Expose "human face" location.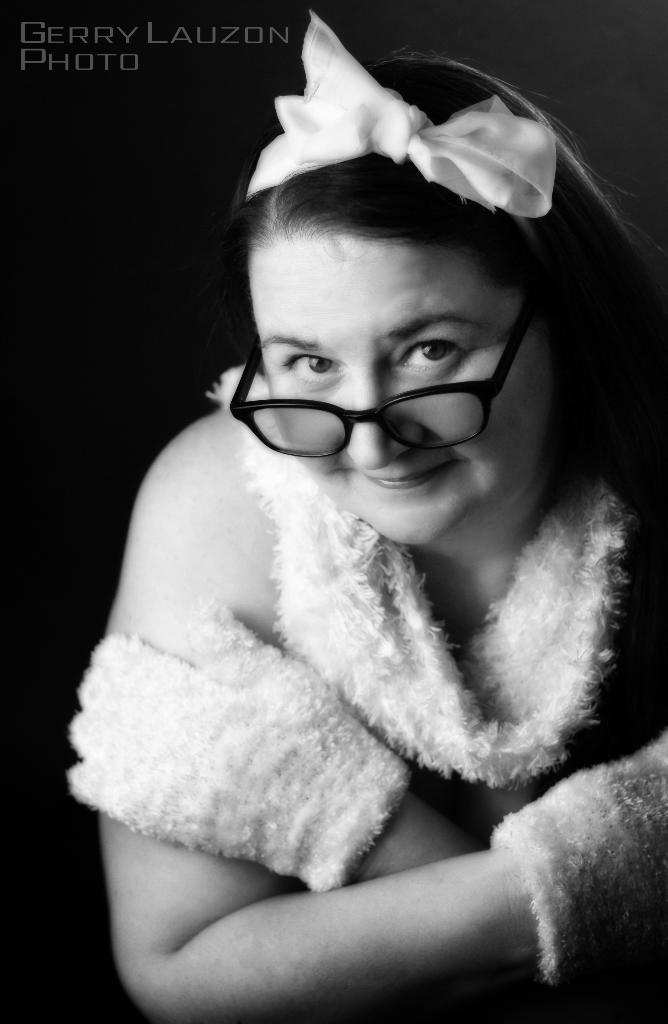
Exposed at [249, 218, 550, 543].
